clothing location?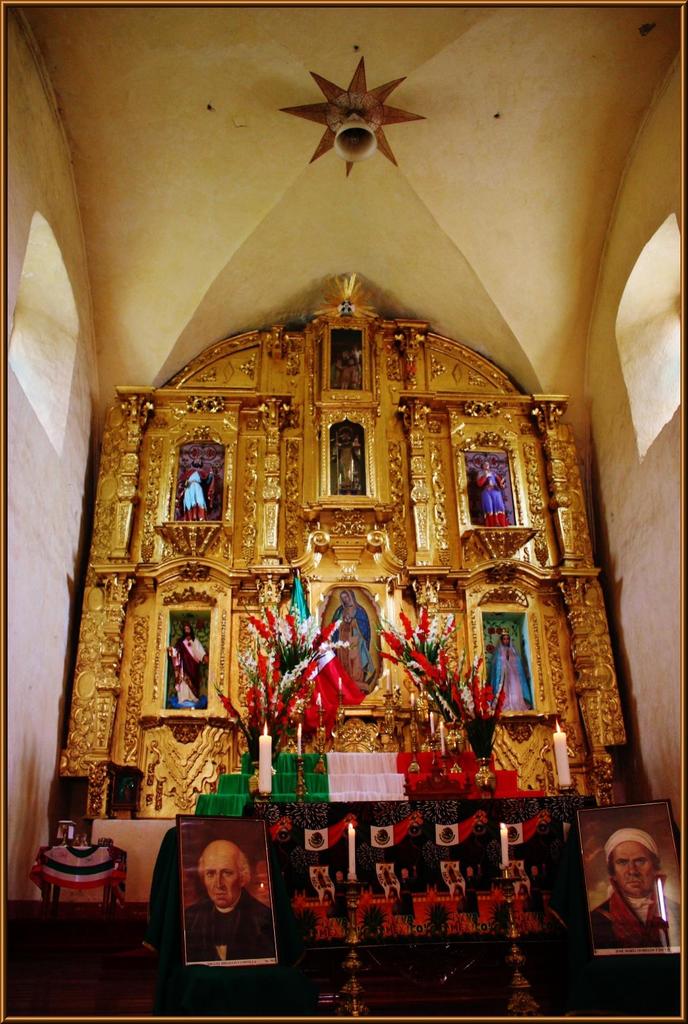
bbox=[592, 889, 678, 947]
